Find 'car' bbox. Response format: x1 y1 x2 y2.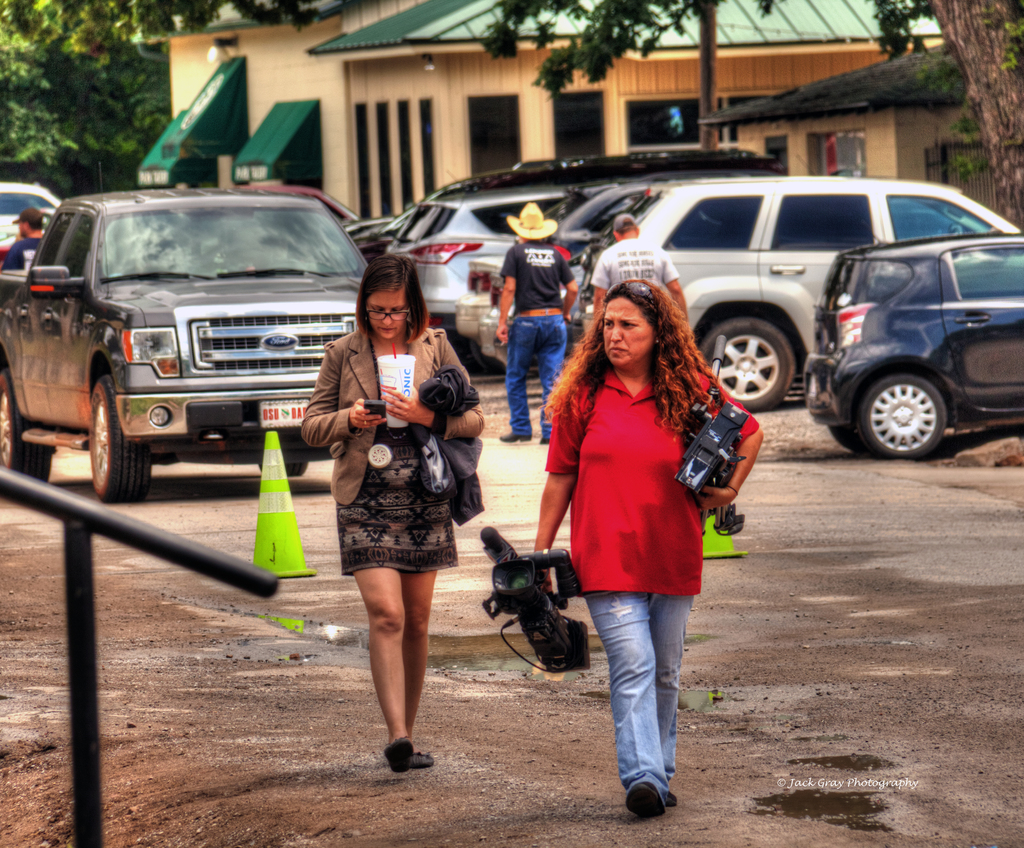
642 178 1023 414.
